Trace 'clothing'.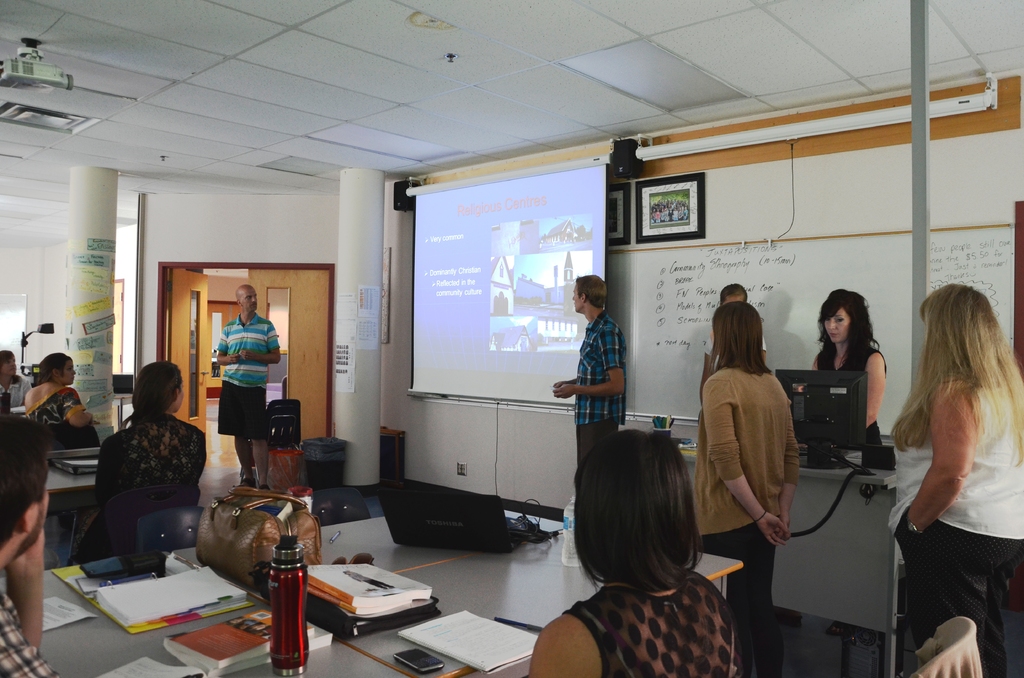
Traced to (819,346,890,444).
